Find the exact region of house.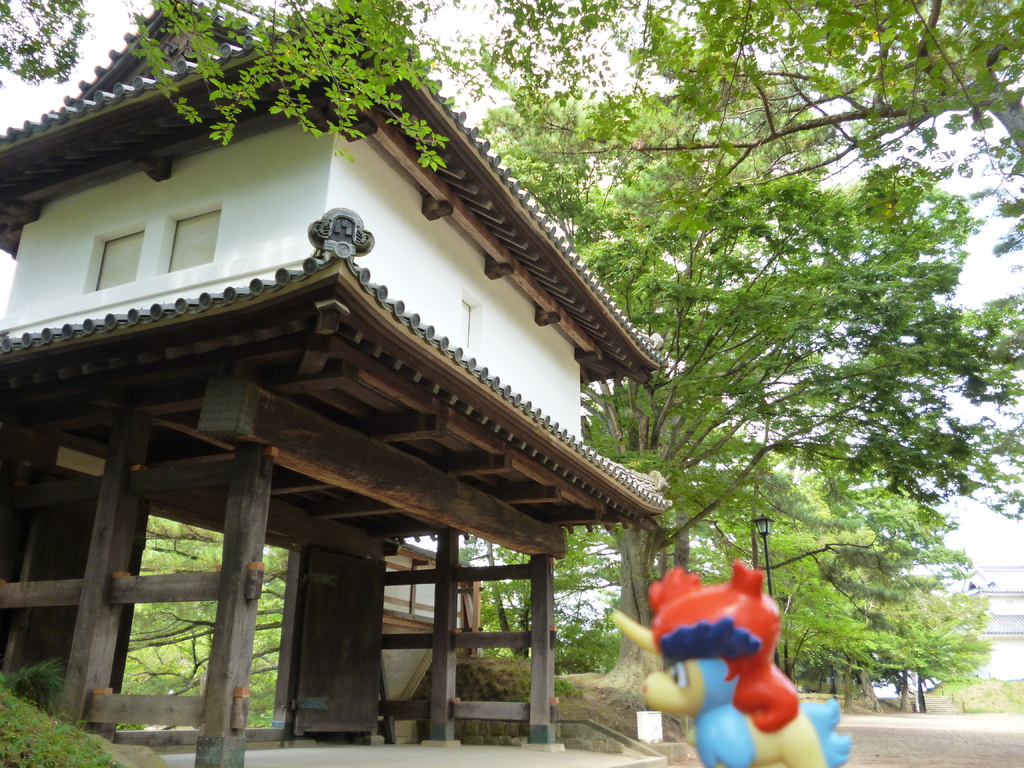
Exact region: rect(1, 4, 681, 767).
